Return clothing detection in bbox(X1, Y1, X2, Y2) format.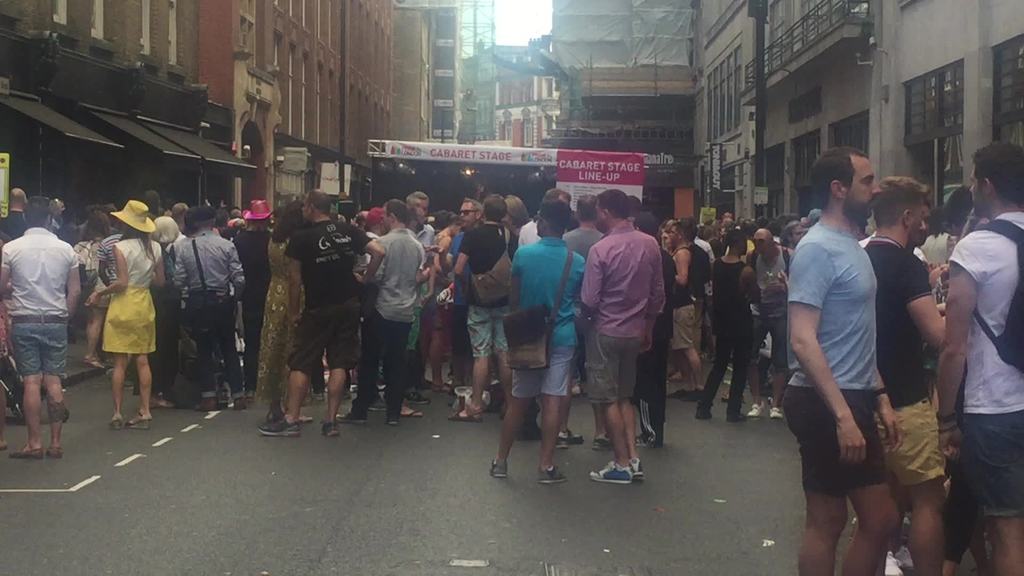
bbox(278, 214, 374, 307).
